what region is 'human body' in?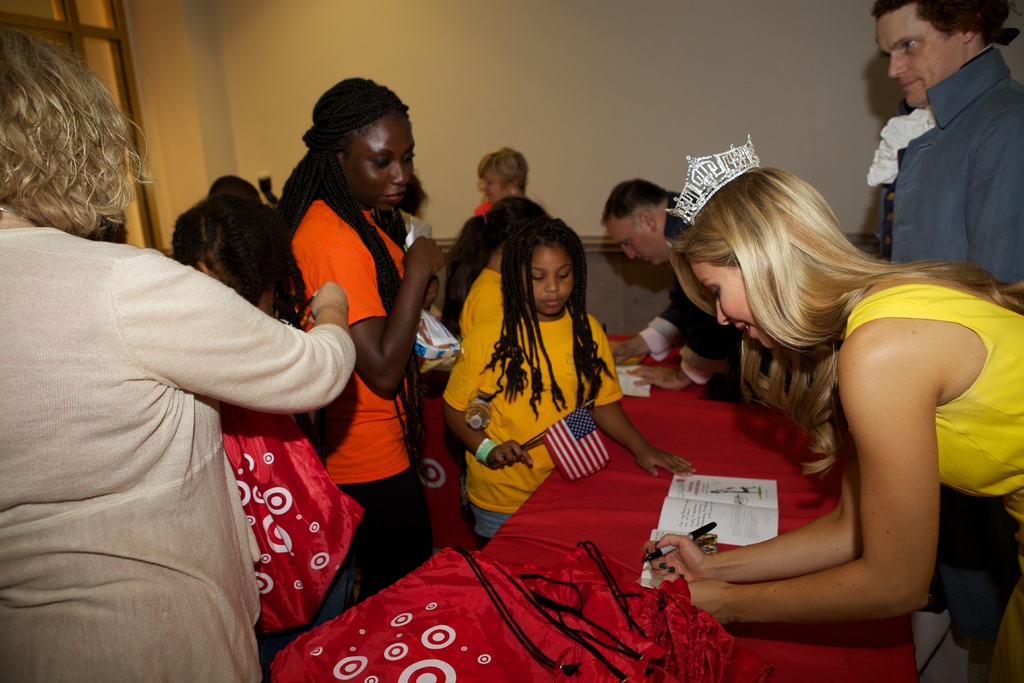
region(161, 183, 319, 339).
